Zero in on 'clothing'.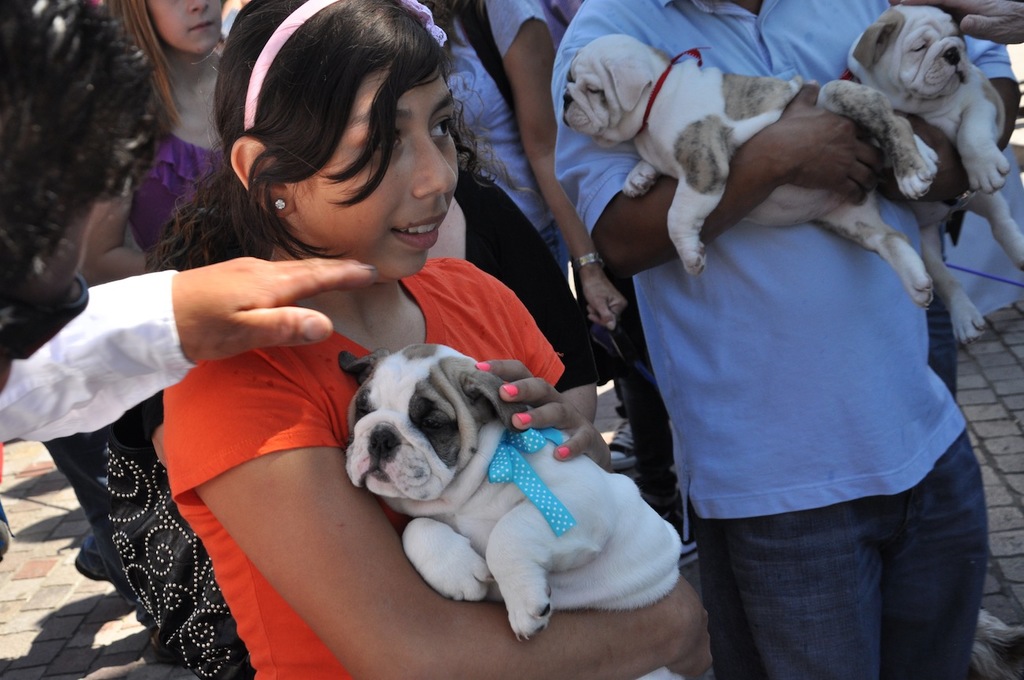
Zeroed in: (165,254,568,679).
